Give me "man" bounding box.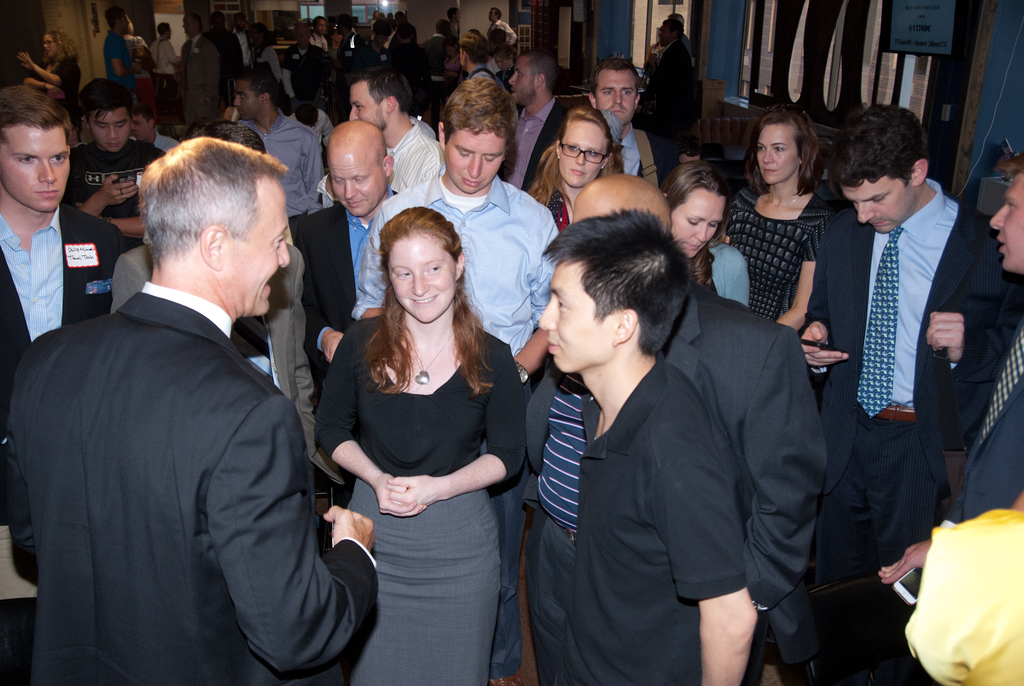
67/79/166/250.
